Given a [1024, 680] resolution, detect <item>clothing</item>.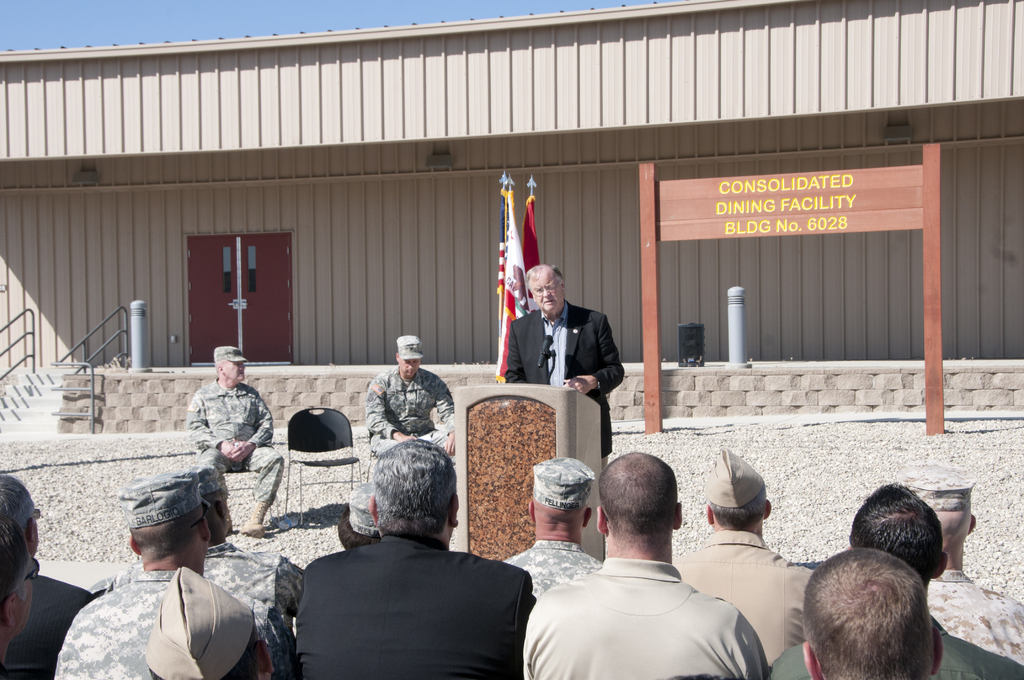
region(362, 366, 454, 449).
